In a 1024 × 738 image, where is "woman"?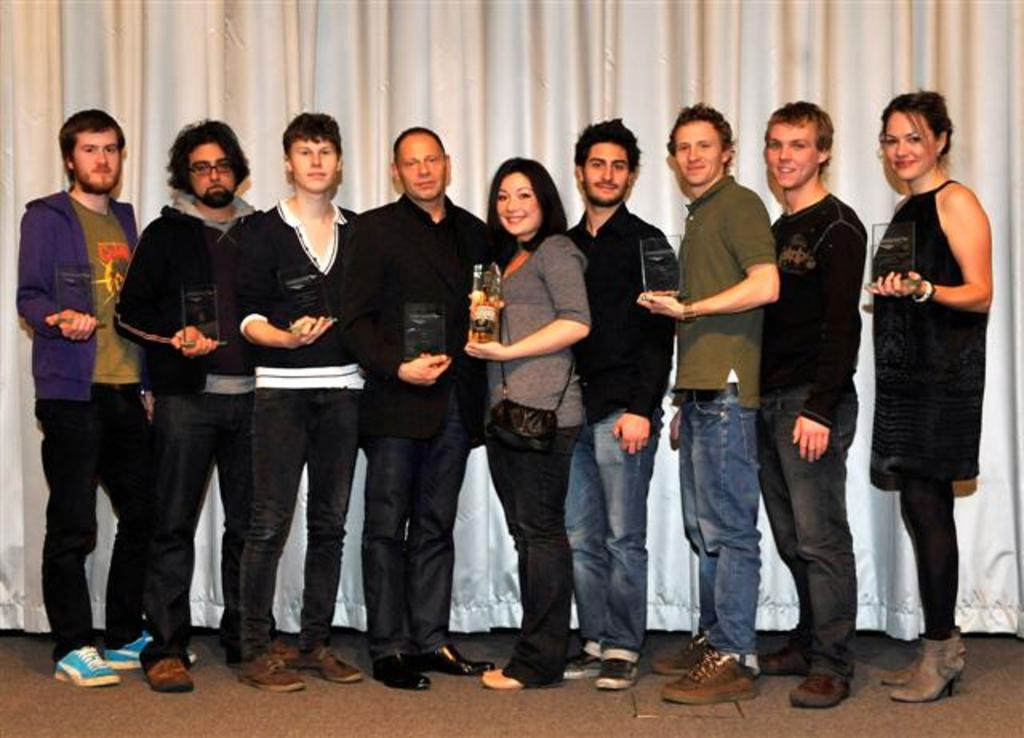
<box>458,157,598,692</box>.
